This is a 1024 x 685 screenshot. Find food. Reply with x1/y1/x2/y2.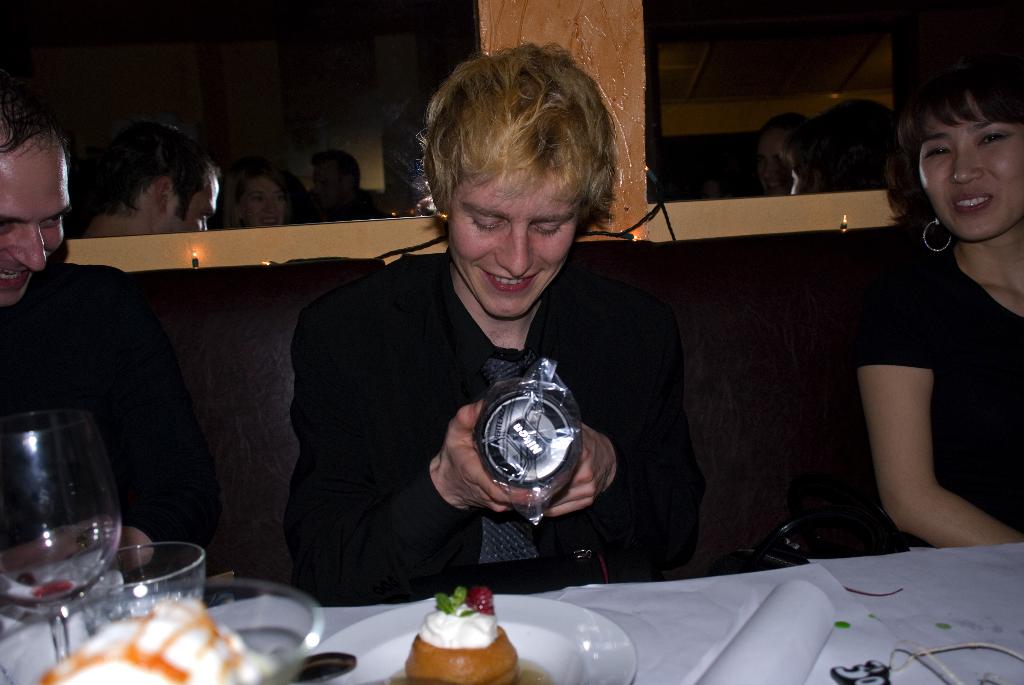
90/595/222/674.
